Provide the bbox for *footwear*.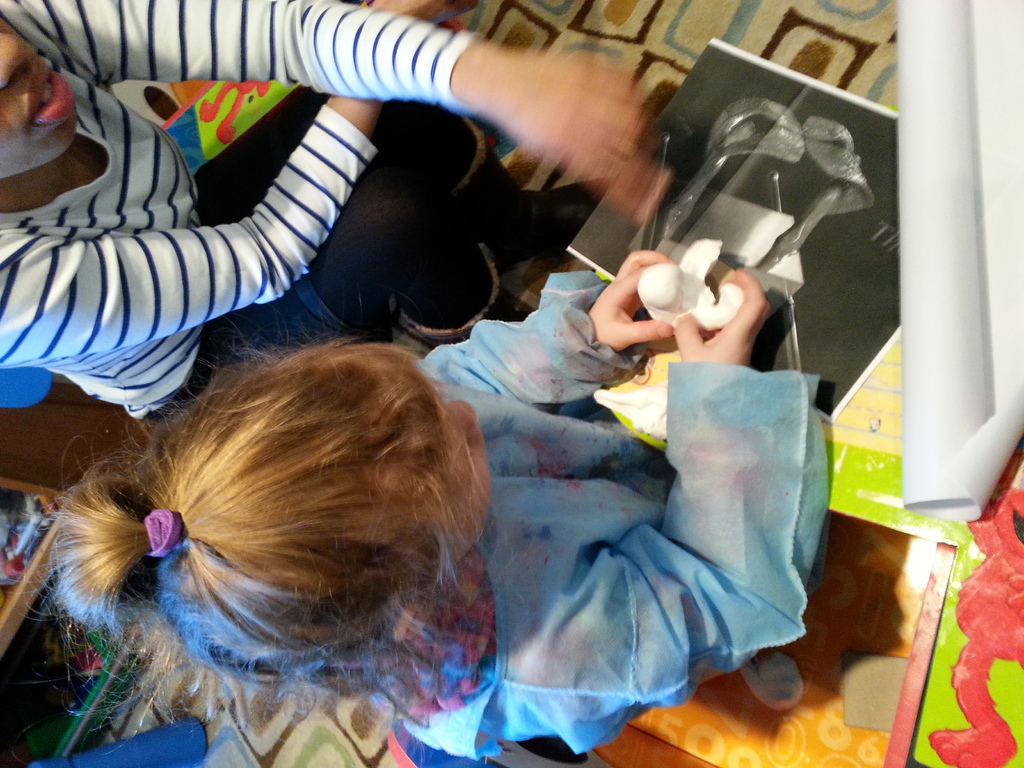
<region>397, 246, 531, 346</region>.
